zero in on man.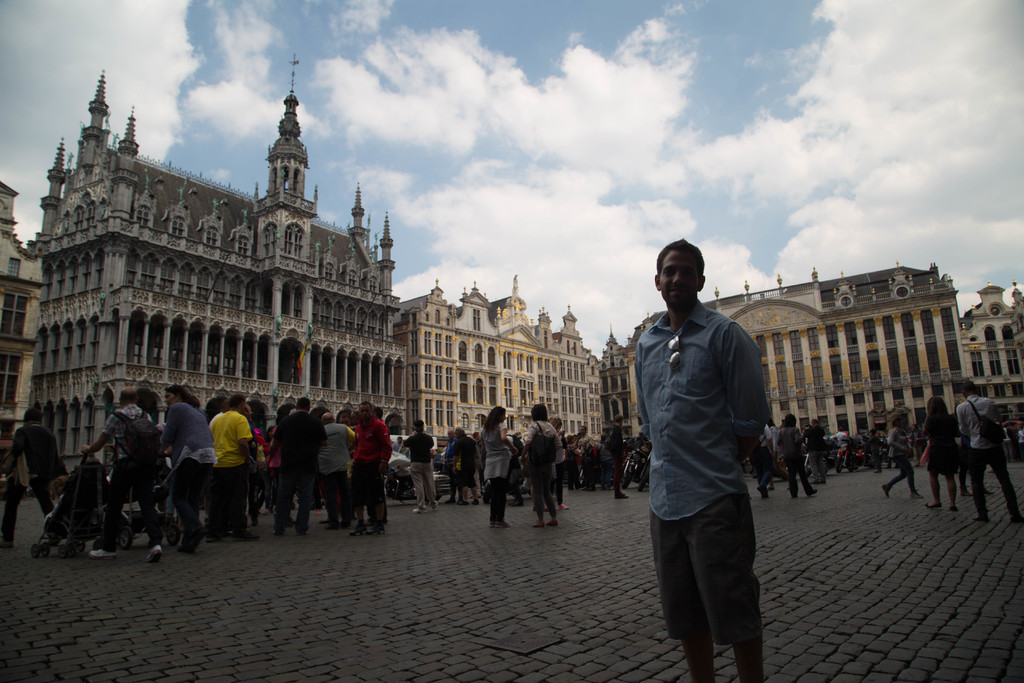
Zeroed in: BBox(79, 388, 161, 556).
